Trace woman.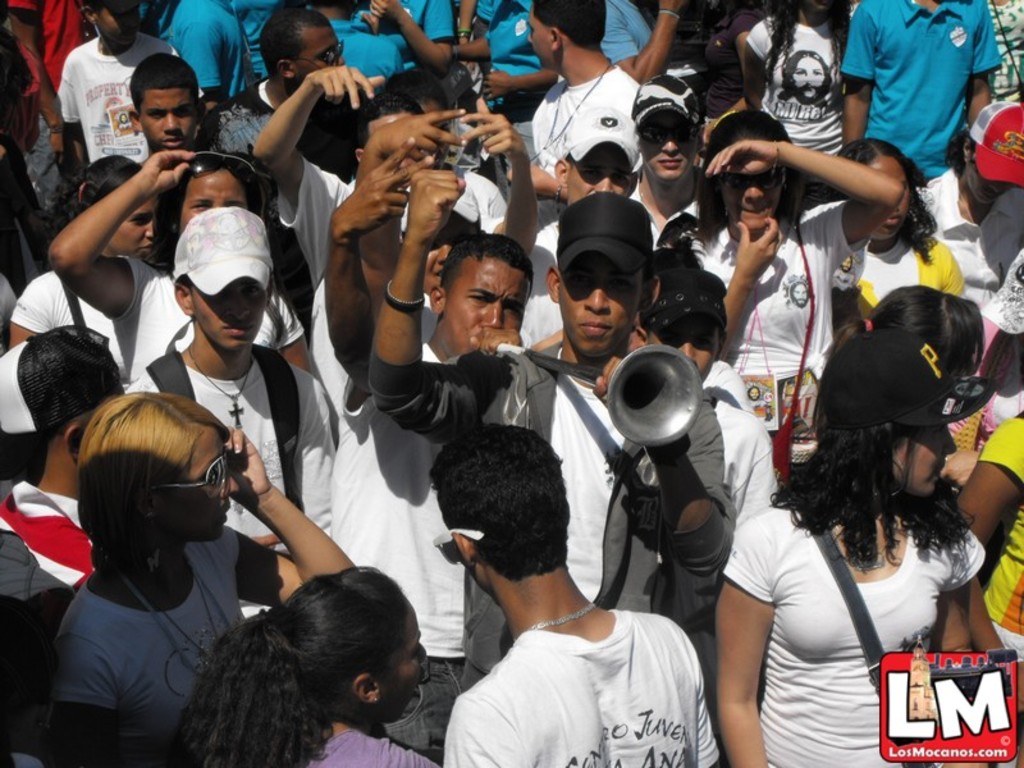
Traced to region(45, 389, 361, 767).
